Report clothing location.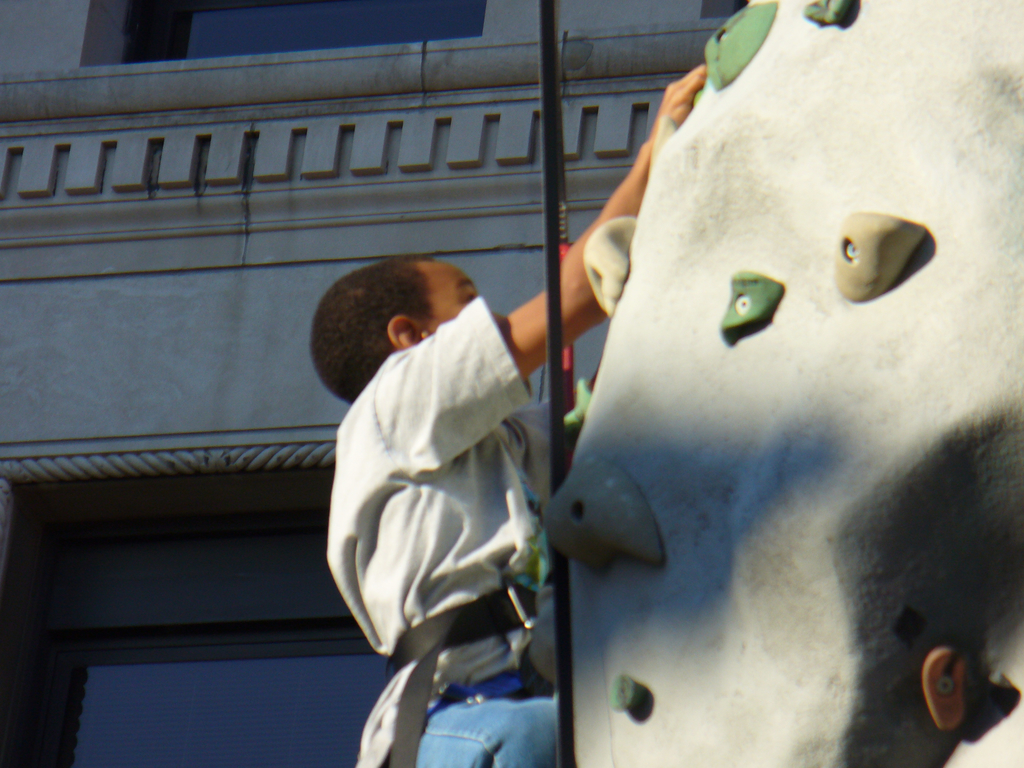
Report: region(323, 249, 584, 739).
